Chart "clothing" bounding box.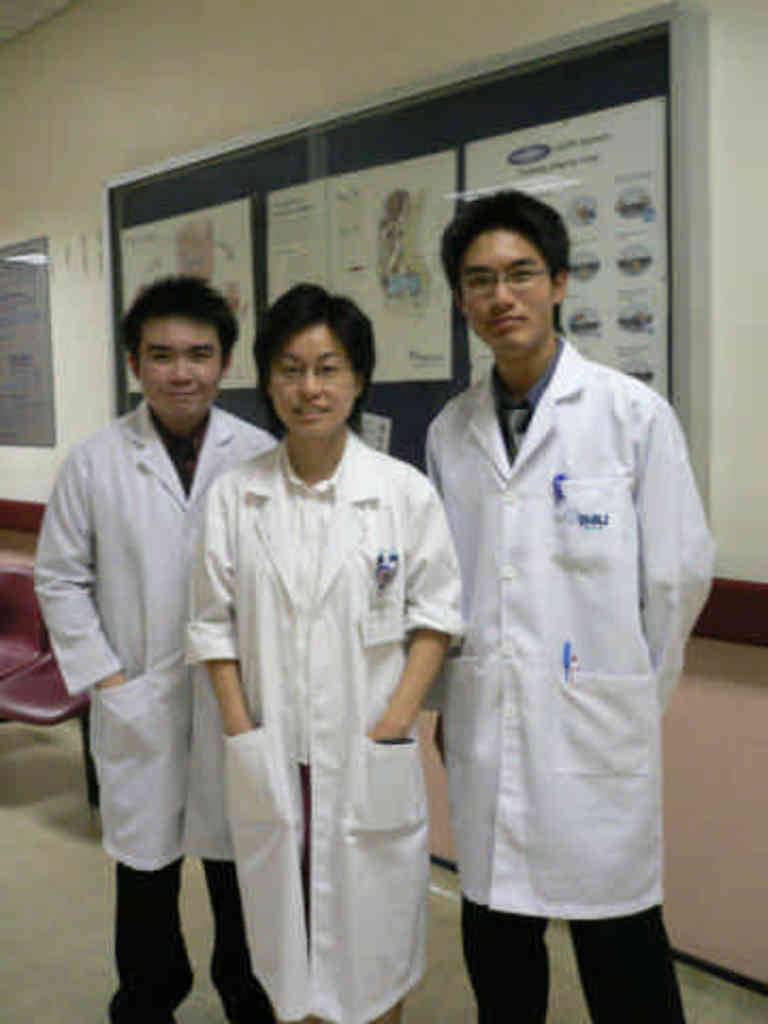
Charted: box=[36, 414, 339, 1022].
